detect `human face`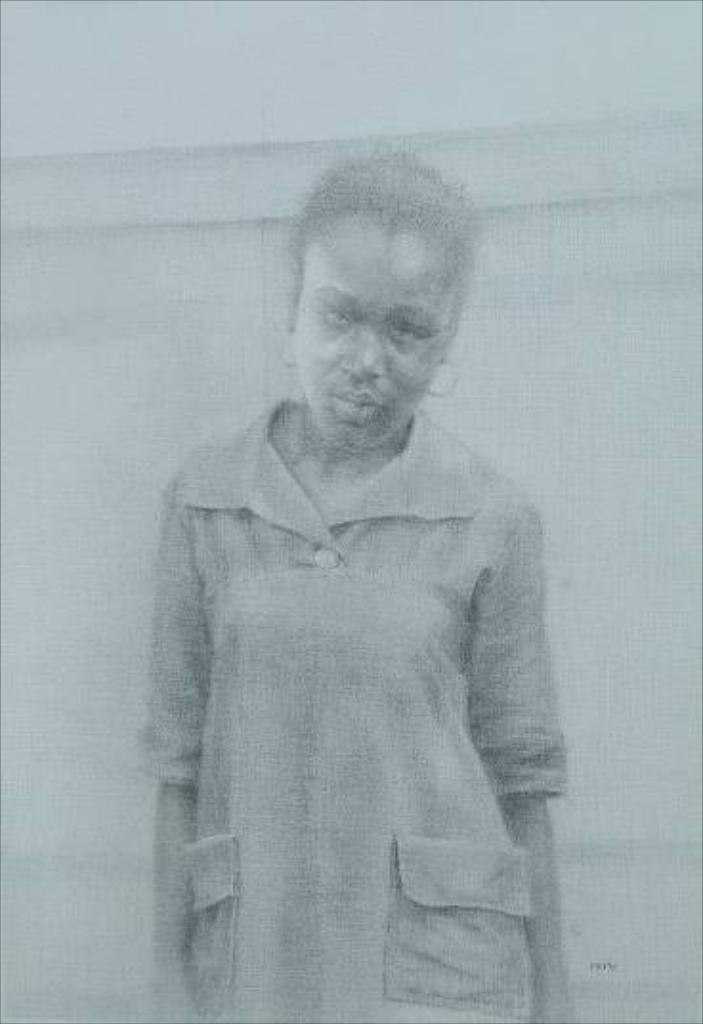
[287, 218, 453, 453]
